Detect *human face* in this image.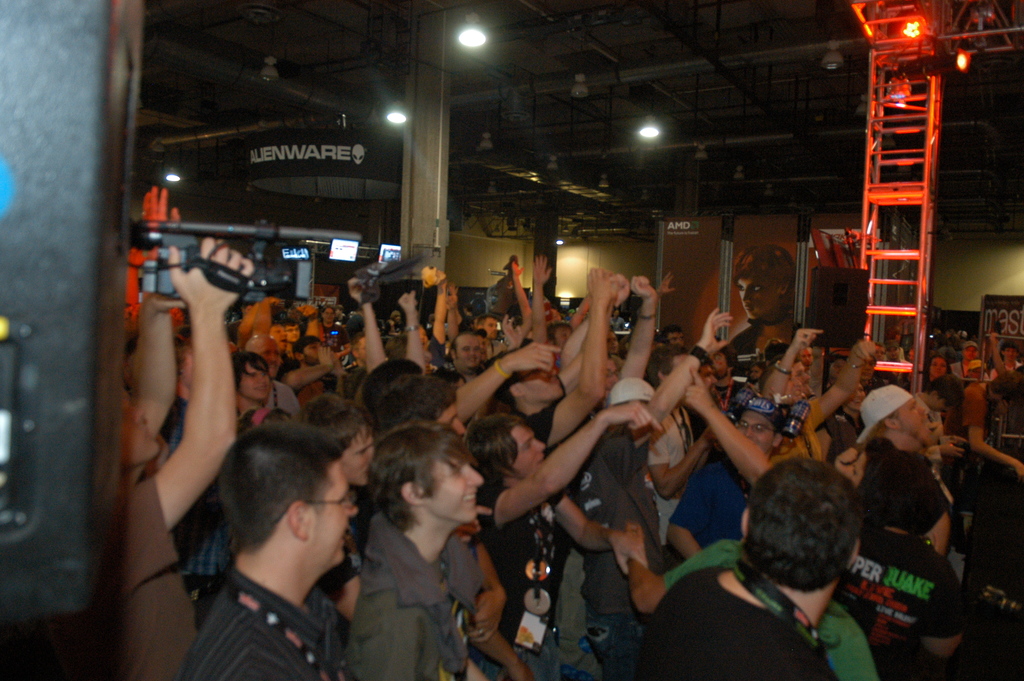
Detection: region(513, 425, 545, 477).
